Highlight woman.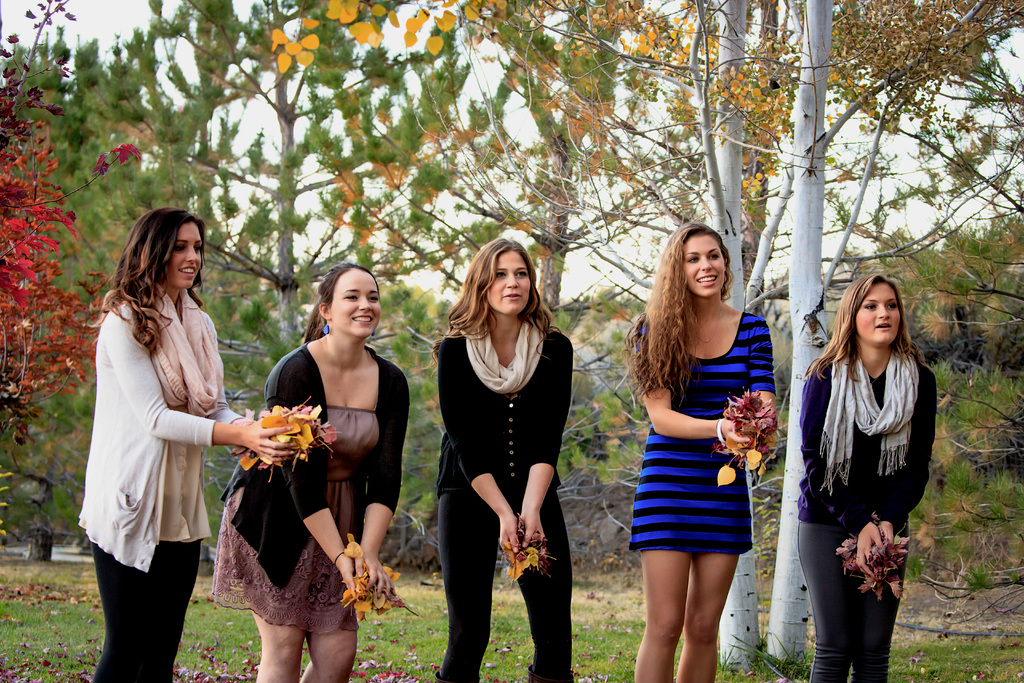
Highlighted region: left=621, top=222, right=771, bottom=682.
